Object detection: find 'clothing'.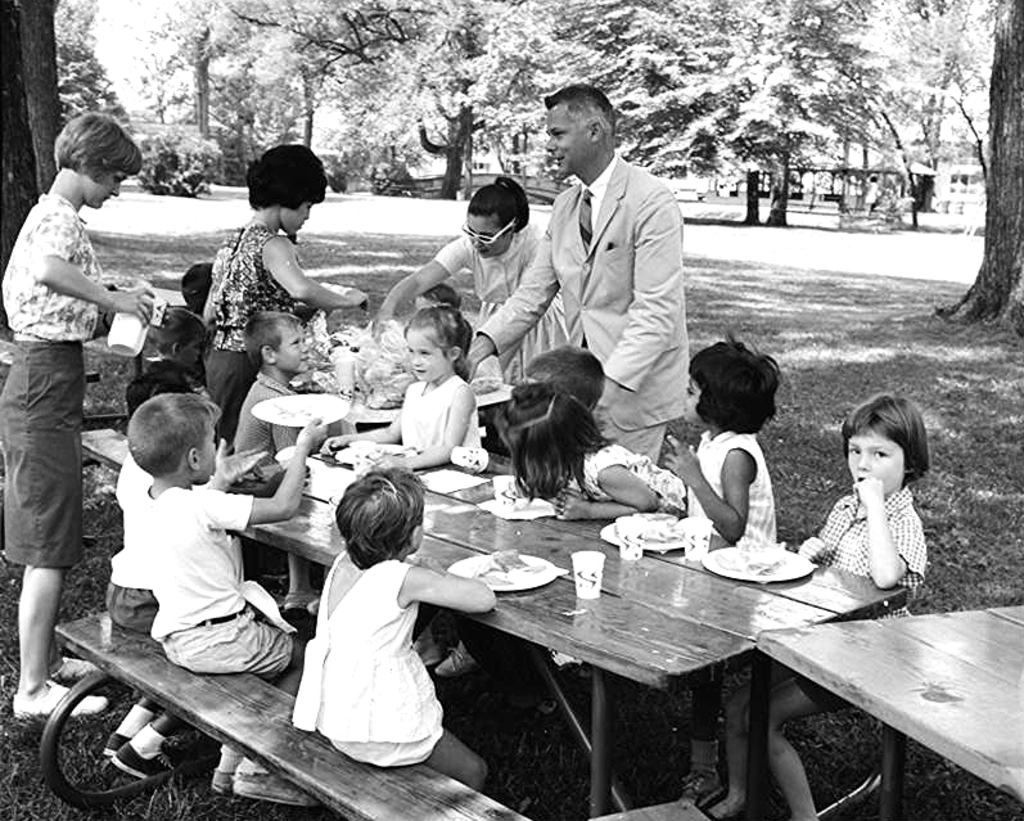
pyautogui.locateOnScreen(203, 215, 288, 451).
